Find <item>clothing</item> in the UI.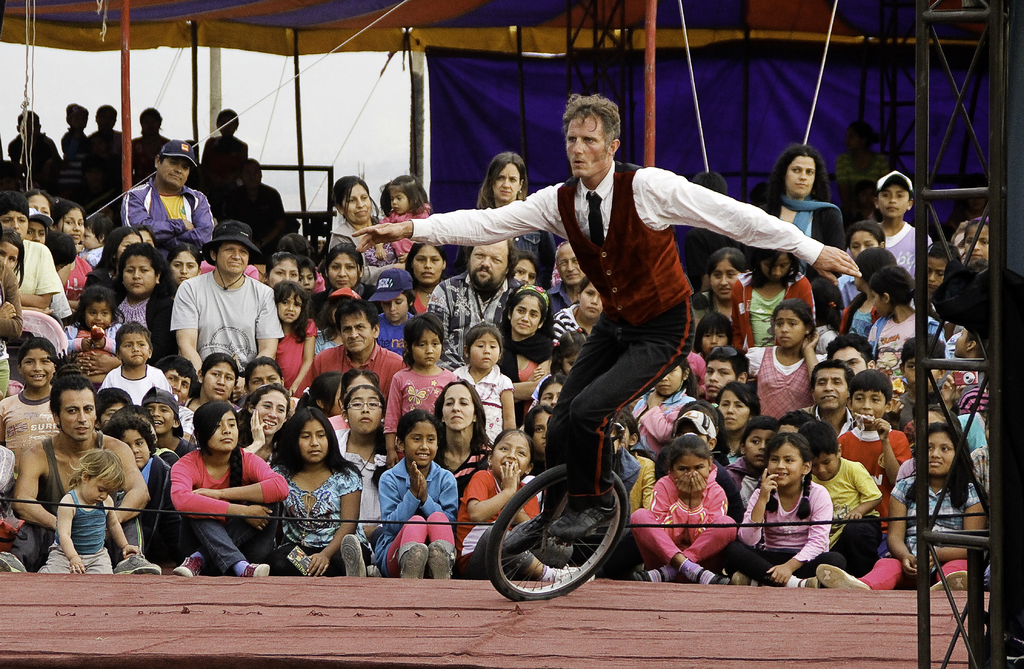
UI element at bbox(834, 423, 908, 520).
